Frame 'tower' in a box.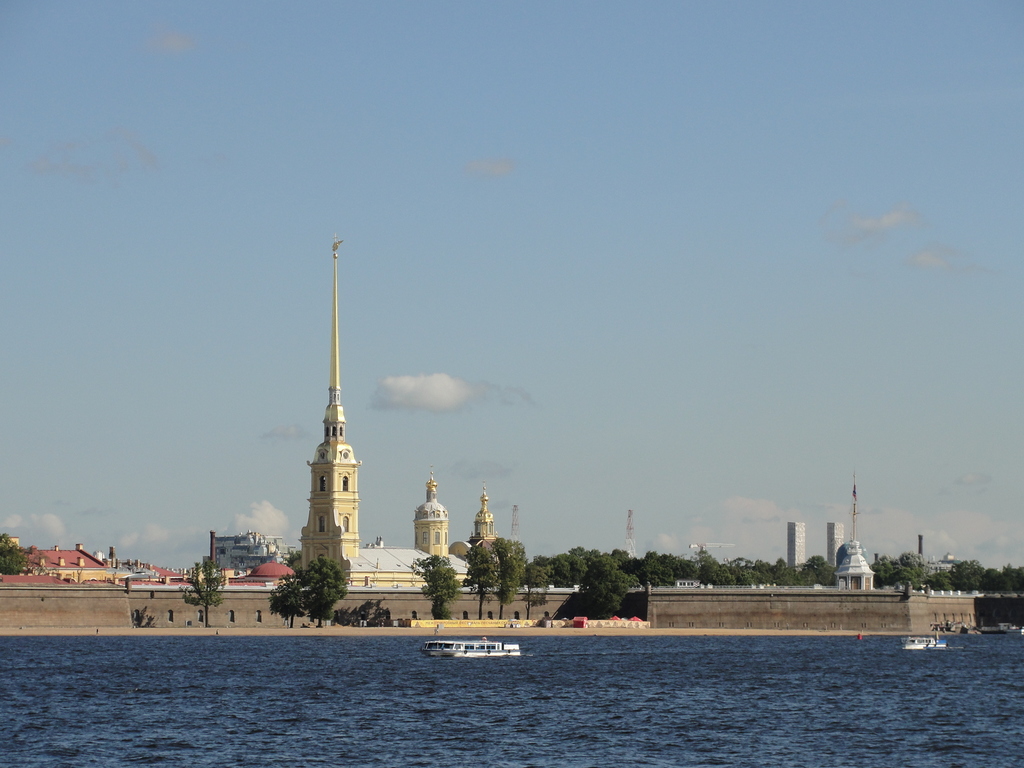
408:470:445:565.
